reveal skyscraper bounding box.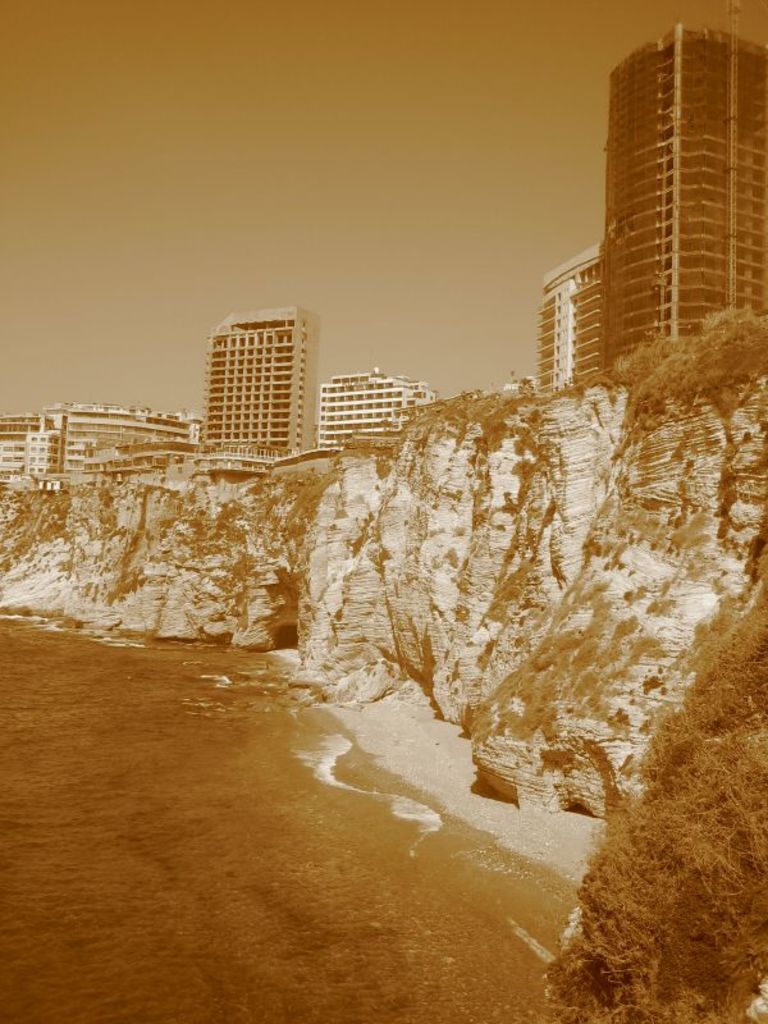
Revealed: <box>599,19,767,369</box>.
